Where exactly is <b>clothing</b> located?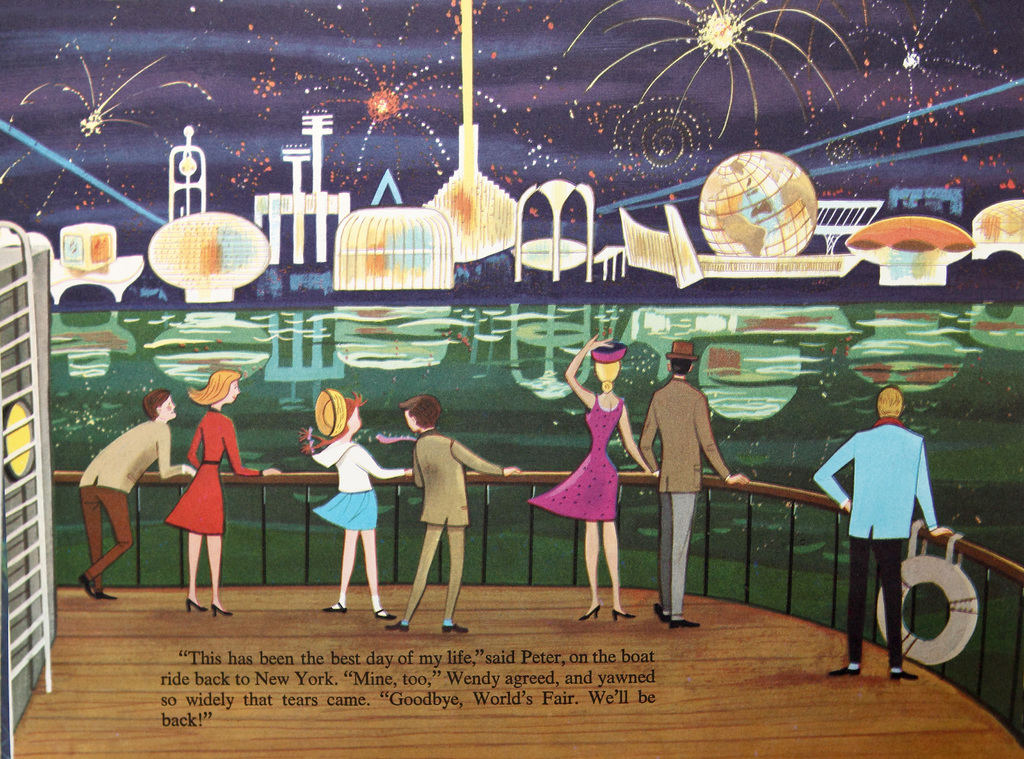
Its bounding box is <region>532, 393, 620, 520</region>.
